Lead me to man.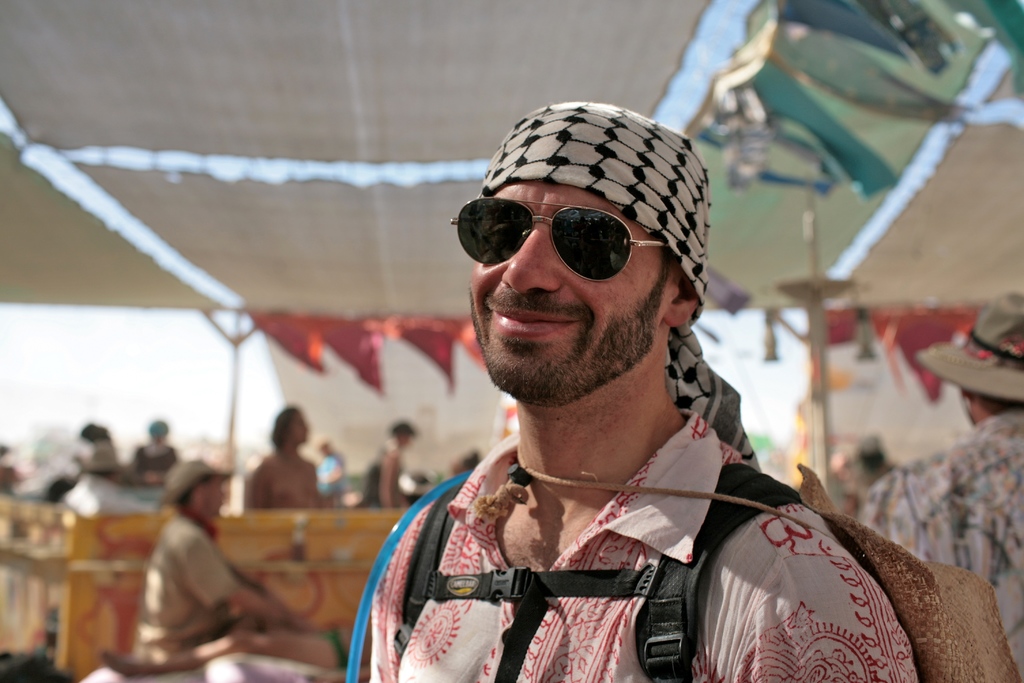
Lead to 360, 113, 886, 678.
